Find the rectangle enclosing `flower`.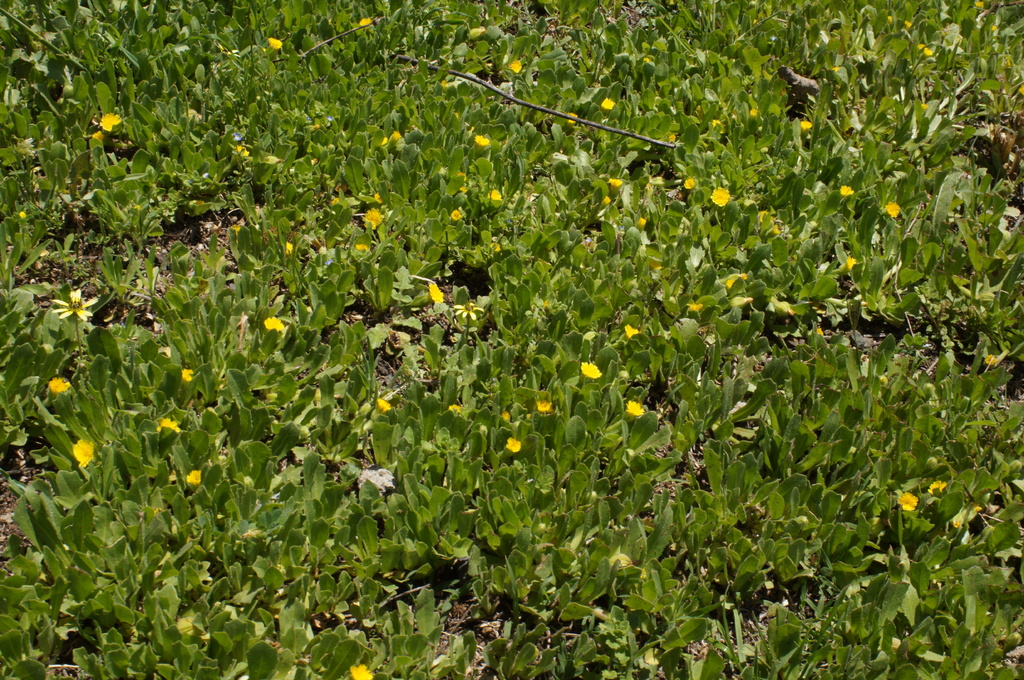
159:420:180:432.
